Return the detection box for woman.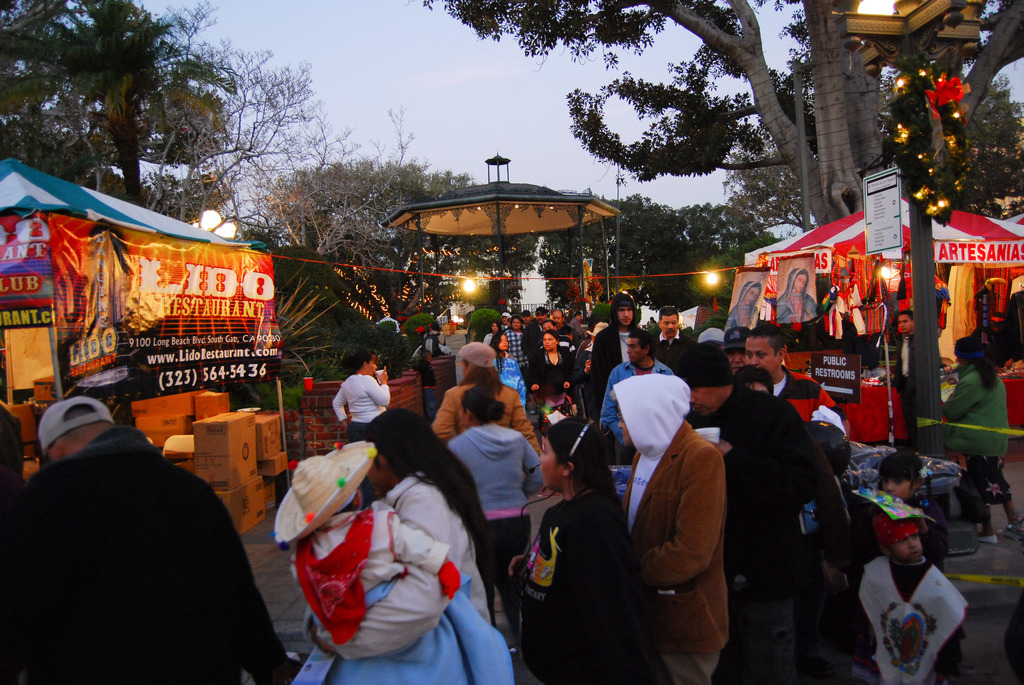
l=529, t=331, r=572, b=408.
